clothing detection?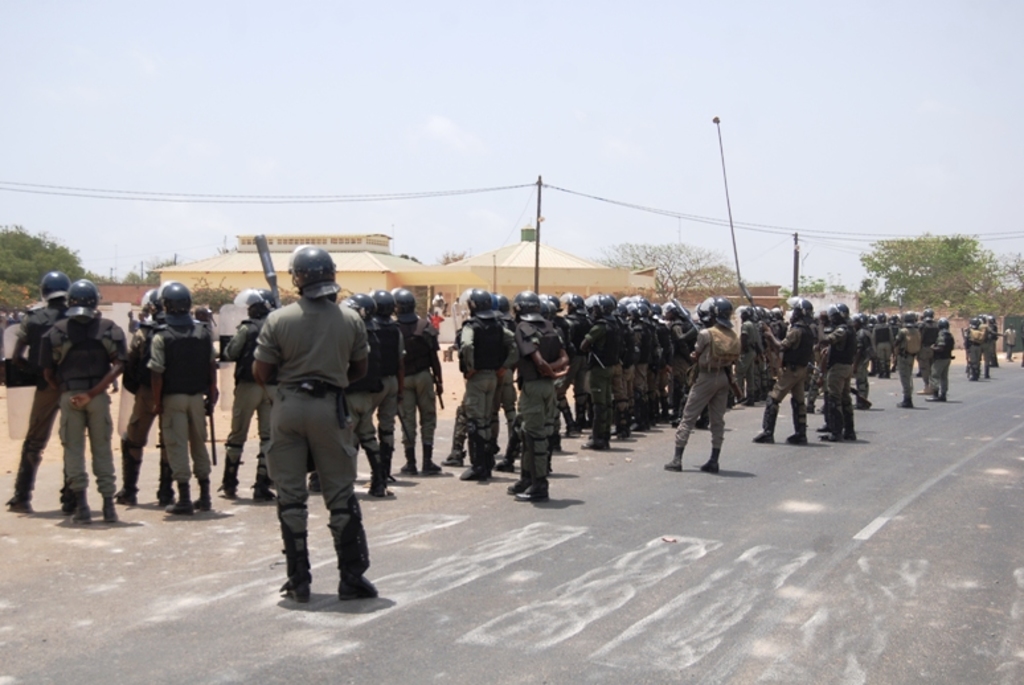
363,313,409,468
